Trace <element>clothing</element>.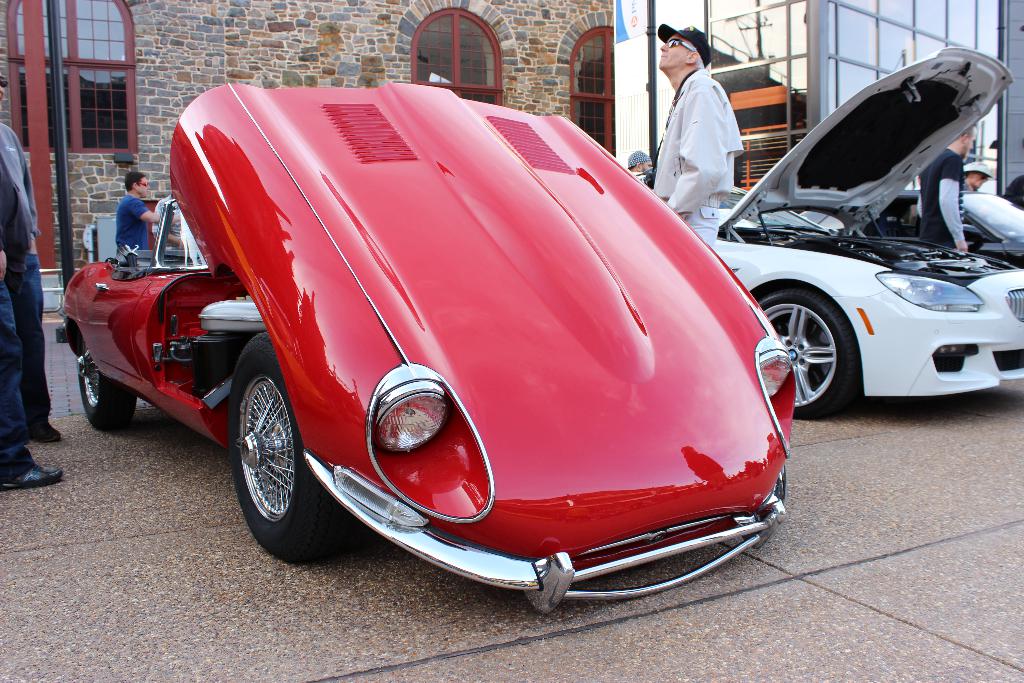
Traced to 646 45 744 198.
